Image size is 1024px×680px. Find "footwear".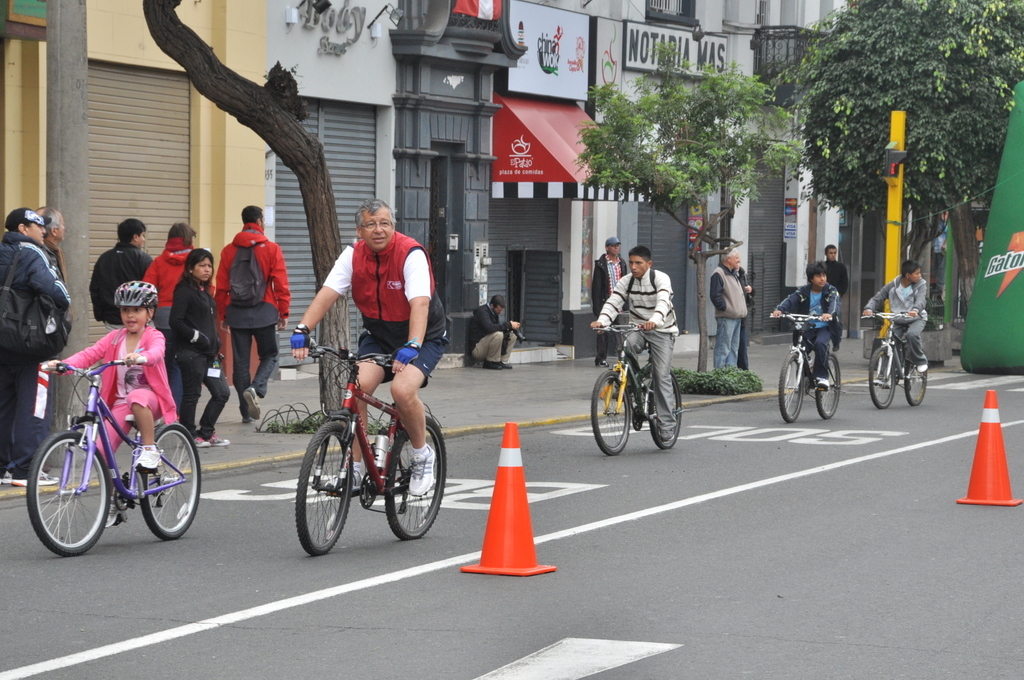
rect(239, 389, 266, 422).
